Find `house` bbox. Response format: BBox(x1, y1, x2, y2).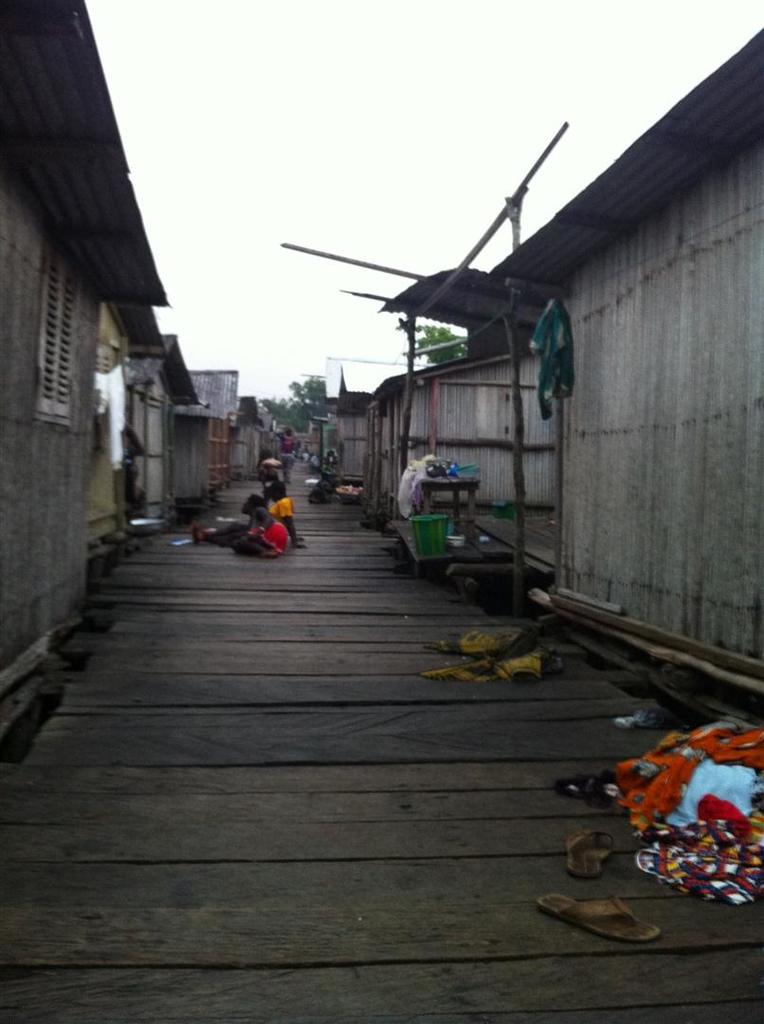
BBox(376, 24, 763, 718).
